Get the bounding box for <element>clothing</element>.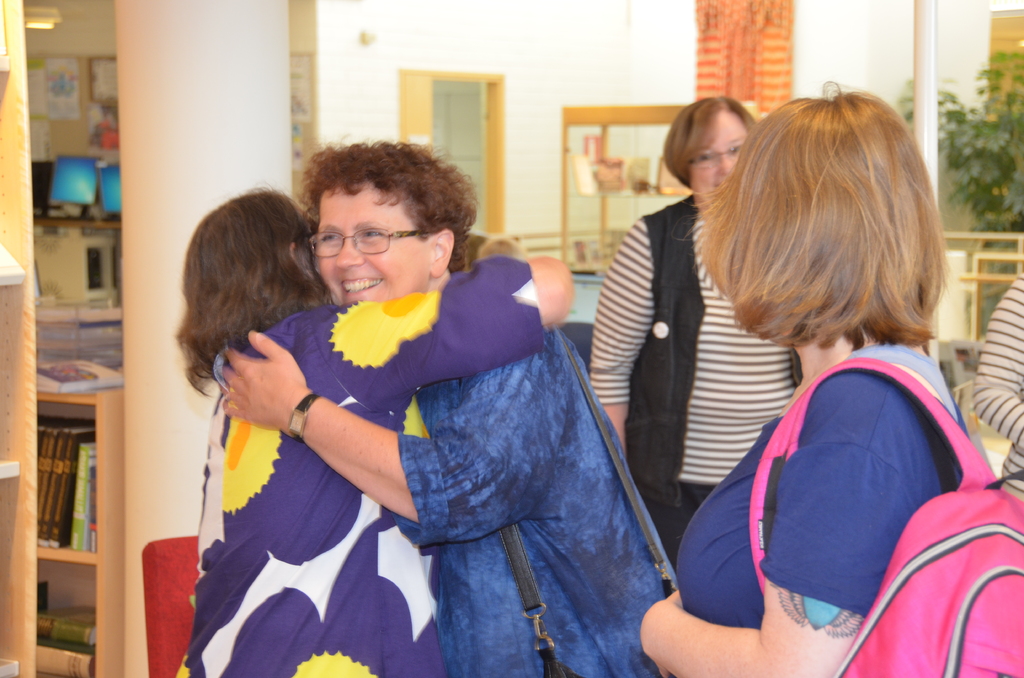
locate(962, 264, 1023, 527).
